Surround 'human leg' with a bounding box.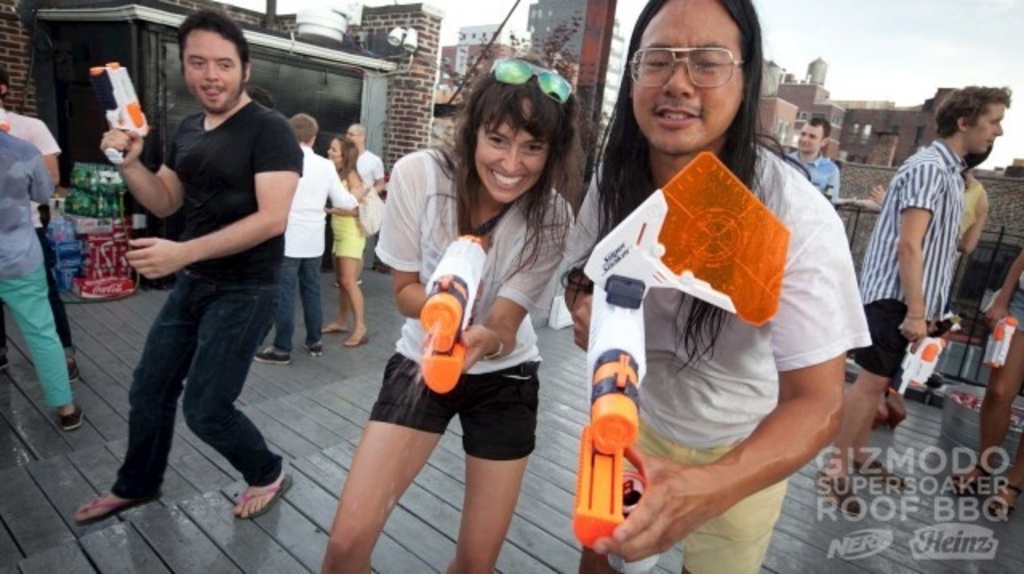
bbox=[982, 436, 1022, 520].
